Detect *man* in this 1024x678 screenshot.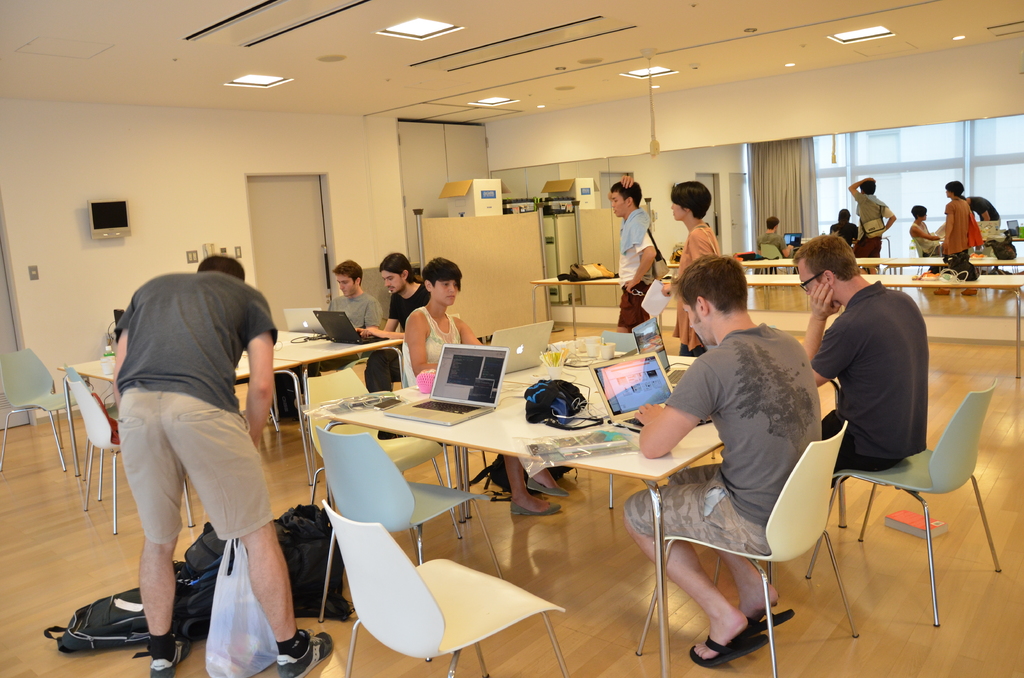
Detection: box=[619, 250, 819, 668].
